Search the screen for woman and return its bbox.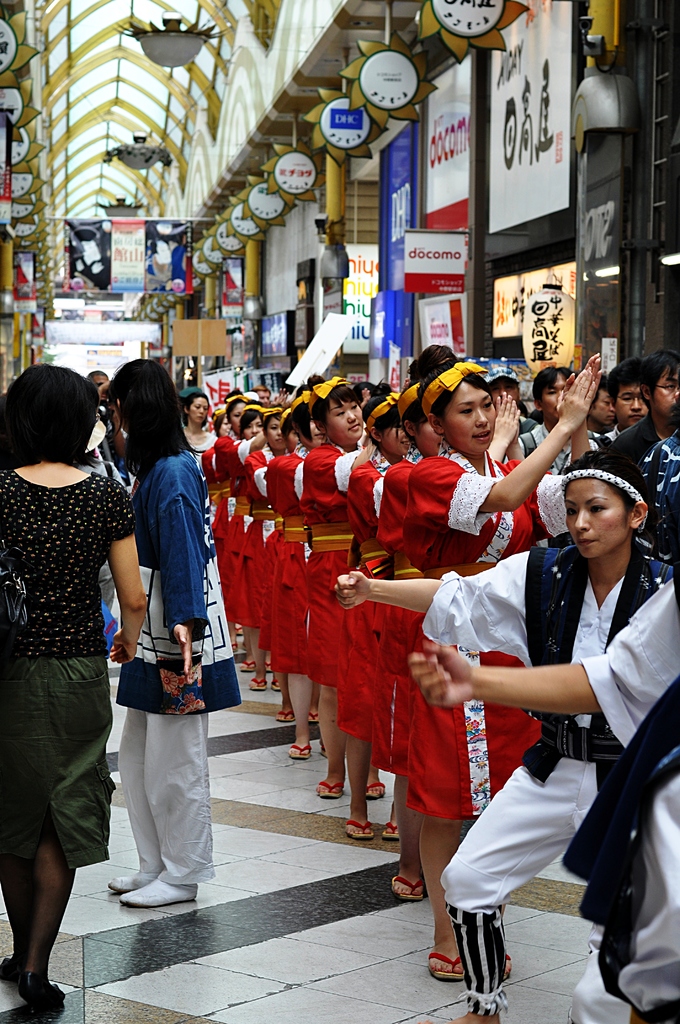
Found: 0, 361, 147, 1023.
